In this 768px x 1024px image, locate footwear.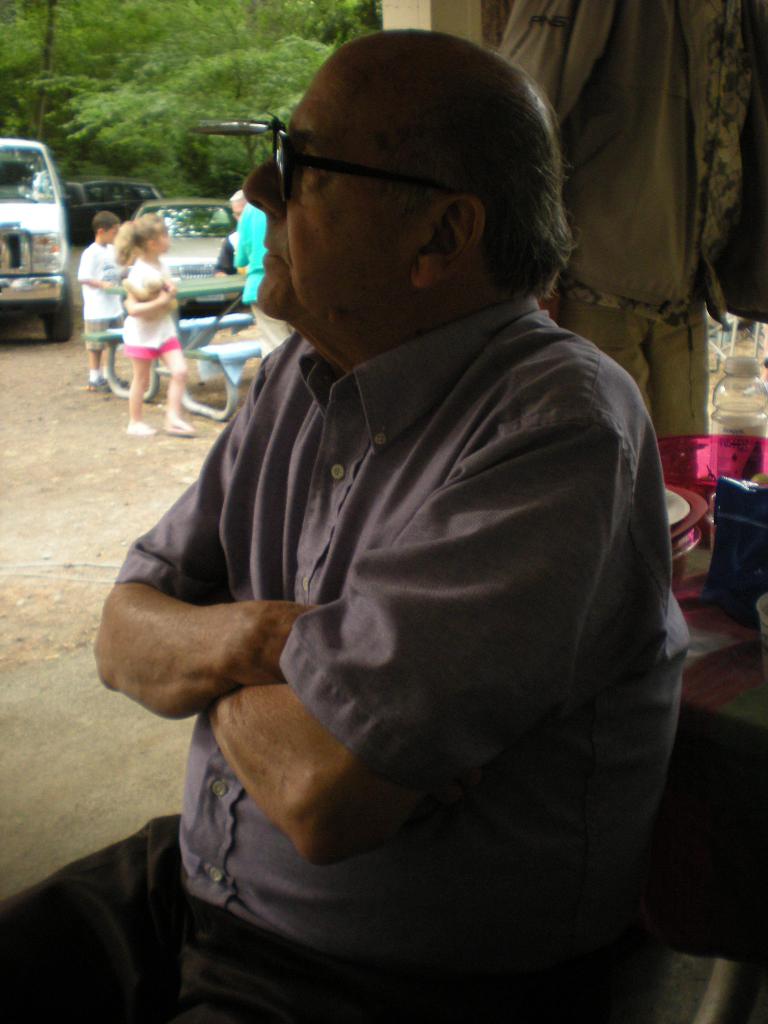
Bounding box: bbox=[159, 410, 194, 438].
